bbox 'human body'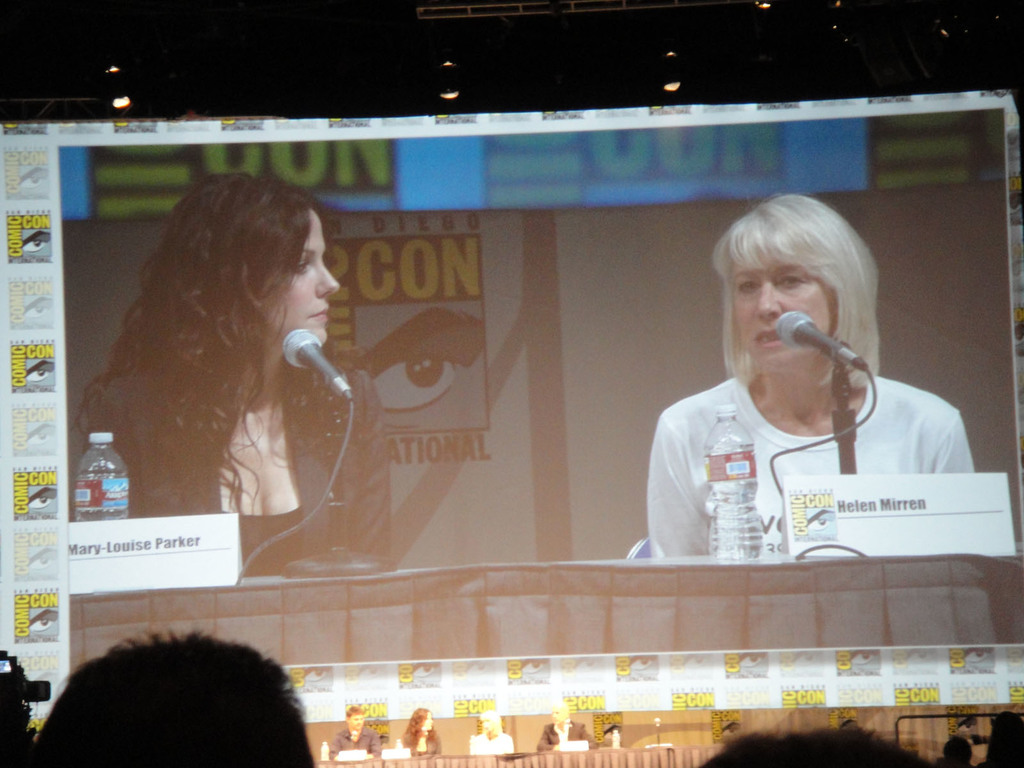
{"x1": 623, "y1": 242, "x2": 974, "y2": 610}
